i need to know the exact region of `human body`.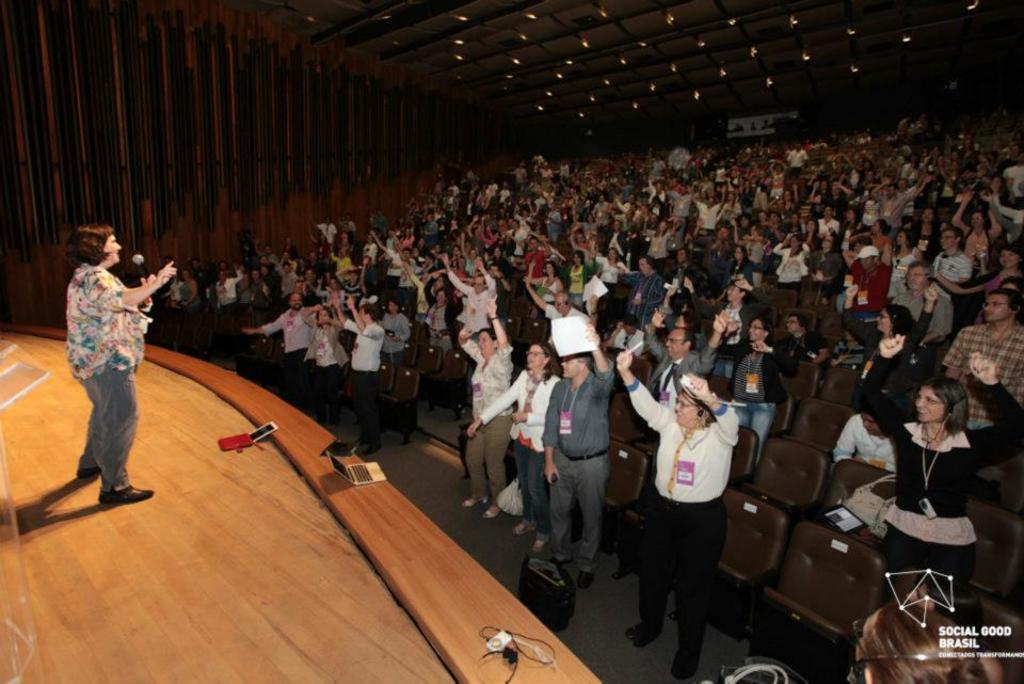
Region: bbox(521, 260, 565, 346).
